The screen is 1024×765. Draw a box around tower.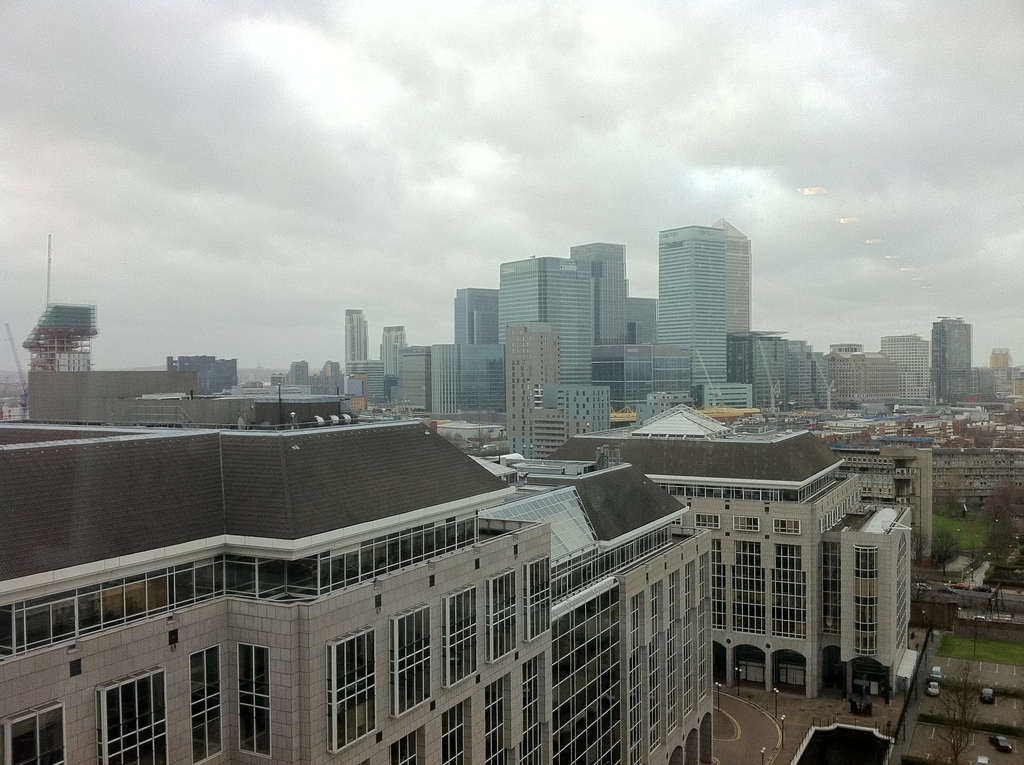
(579,232,632,387).
